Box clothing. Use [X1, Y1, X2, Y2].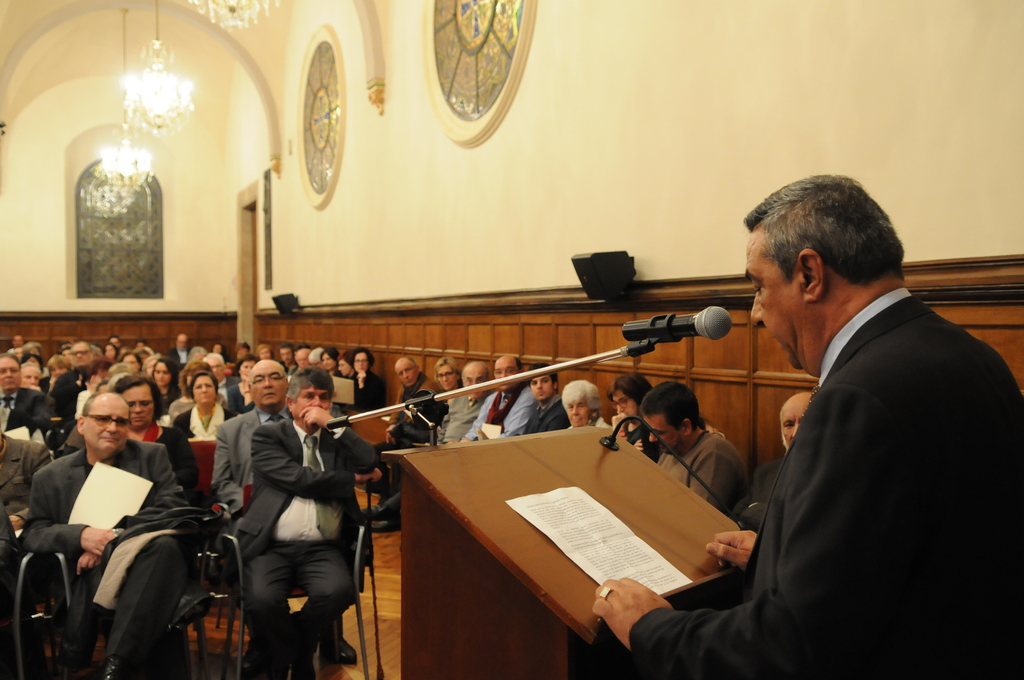
[619, 284, 1023, 679].
